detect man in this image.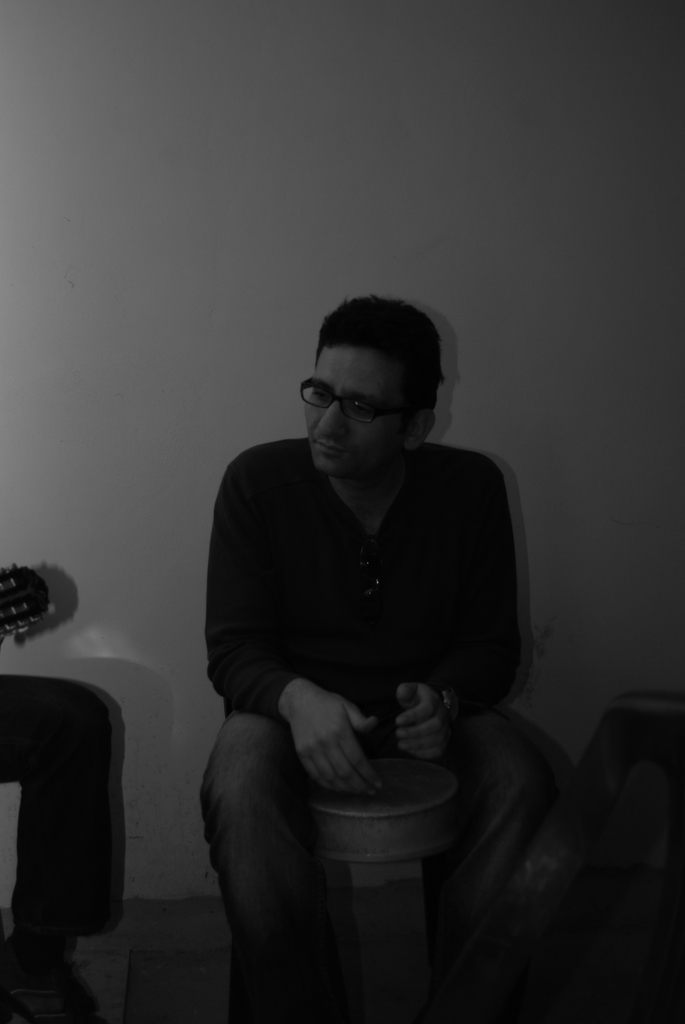
Detection: select_region(0, 667, 122, 1023).
